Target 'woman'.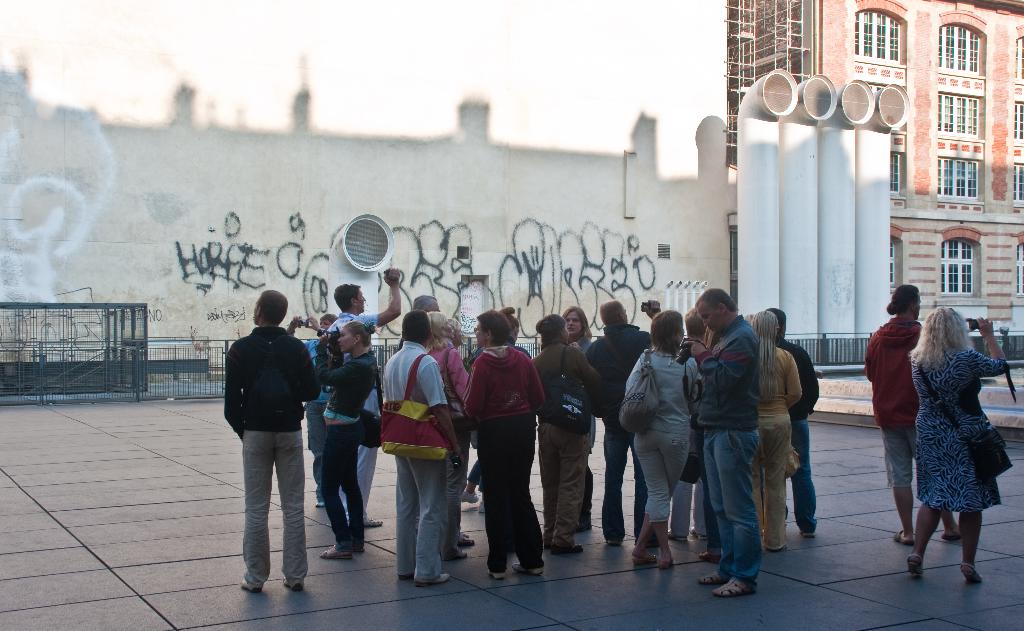
Target region: box(307, 316, 383, 562).
